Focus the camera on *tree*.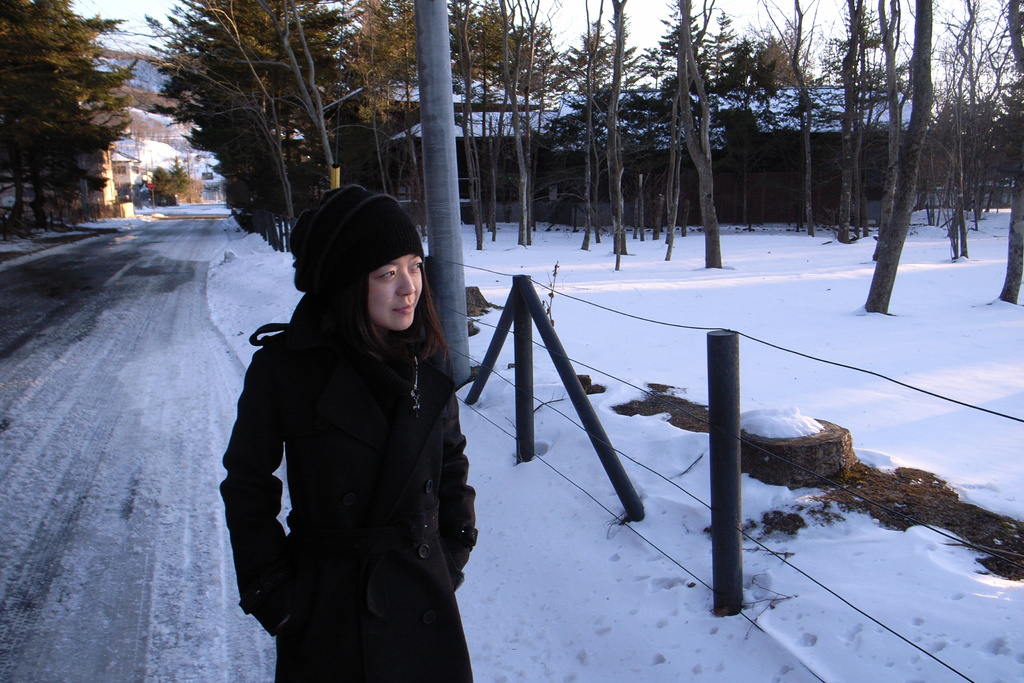
Focus region: (x1=831, y1=0, x2=874, y2=241).
